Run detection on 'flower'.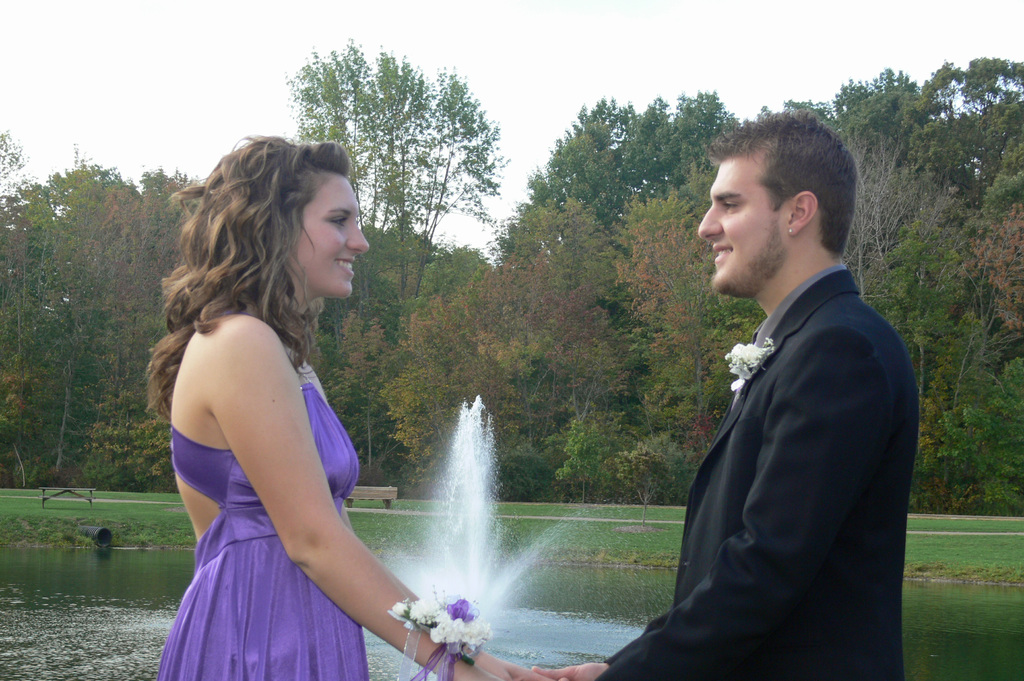
Result: BBox(717, 343, 777, 376).
